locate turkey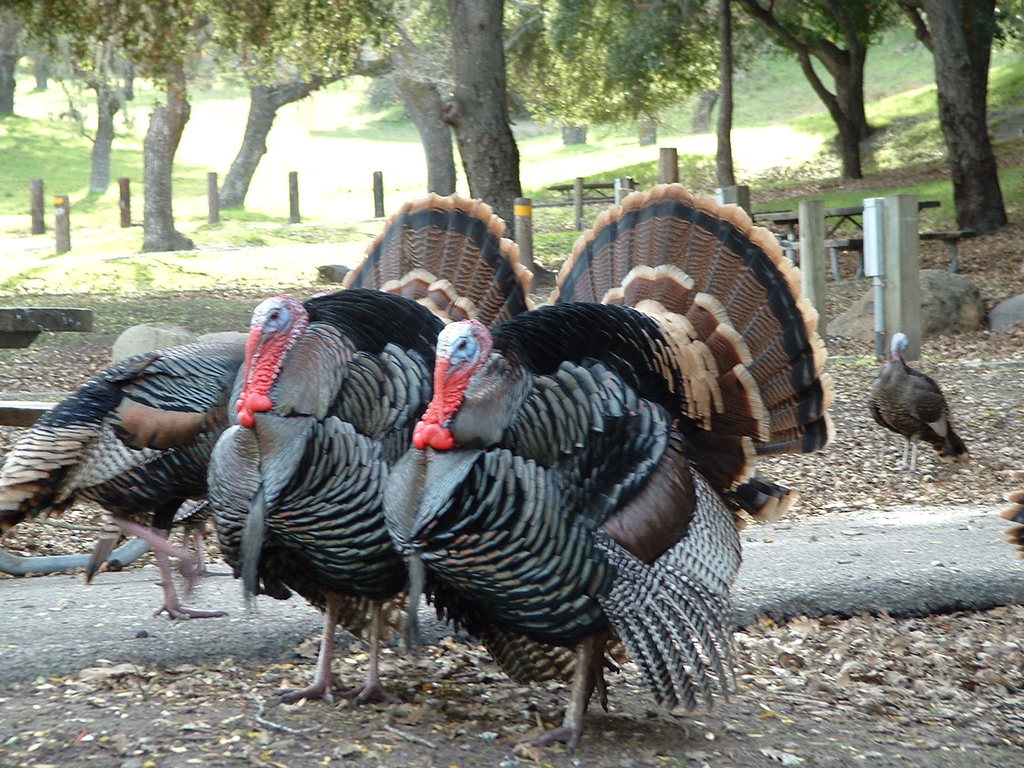
[207,190,535,710]
